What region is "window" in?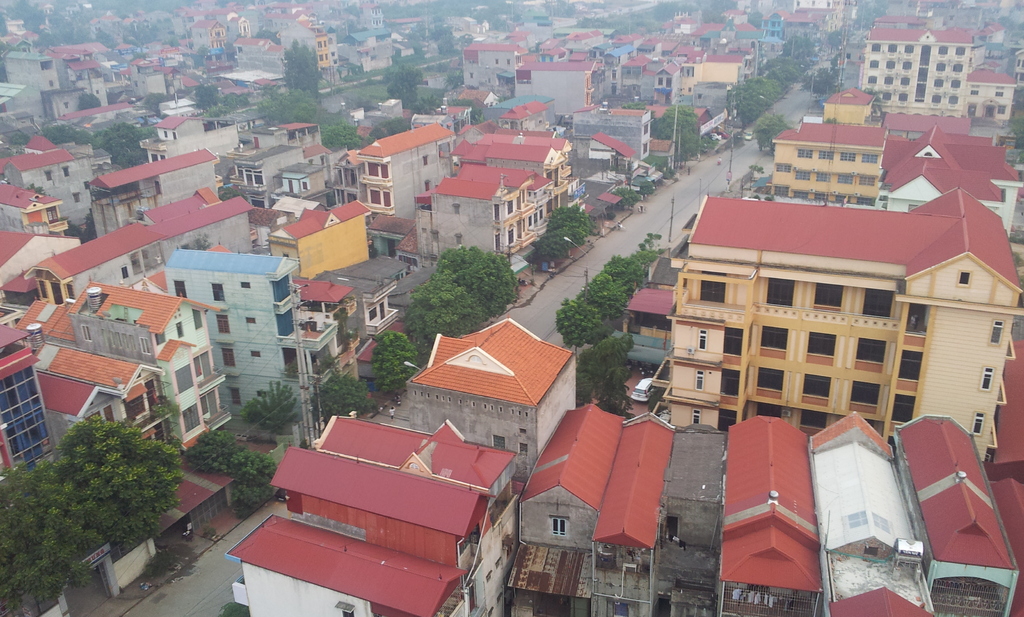
l=695, t=371, r=705, b=392.
